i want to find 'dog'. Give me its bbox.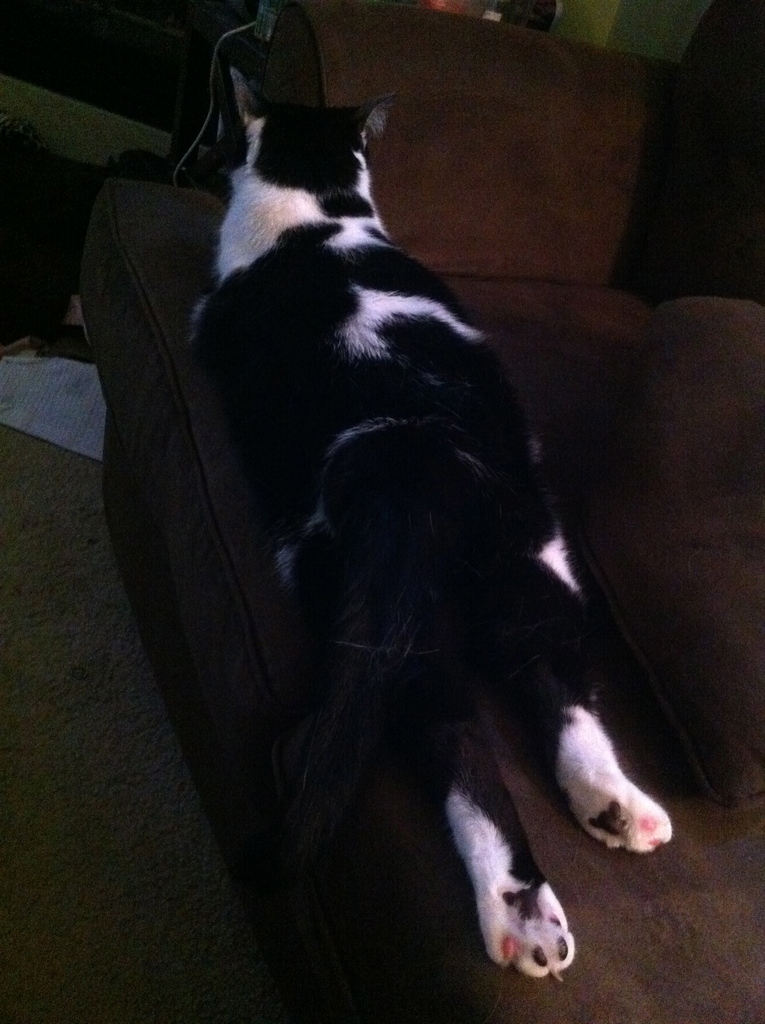
182 65 677 977.
